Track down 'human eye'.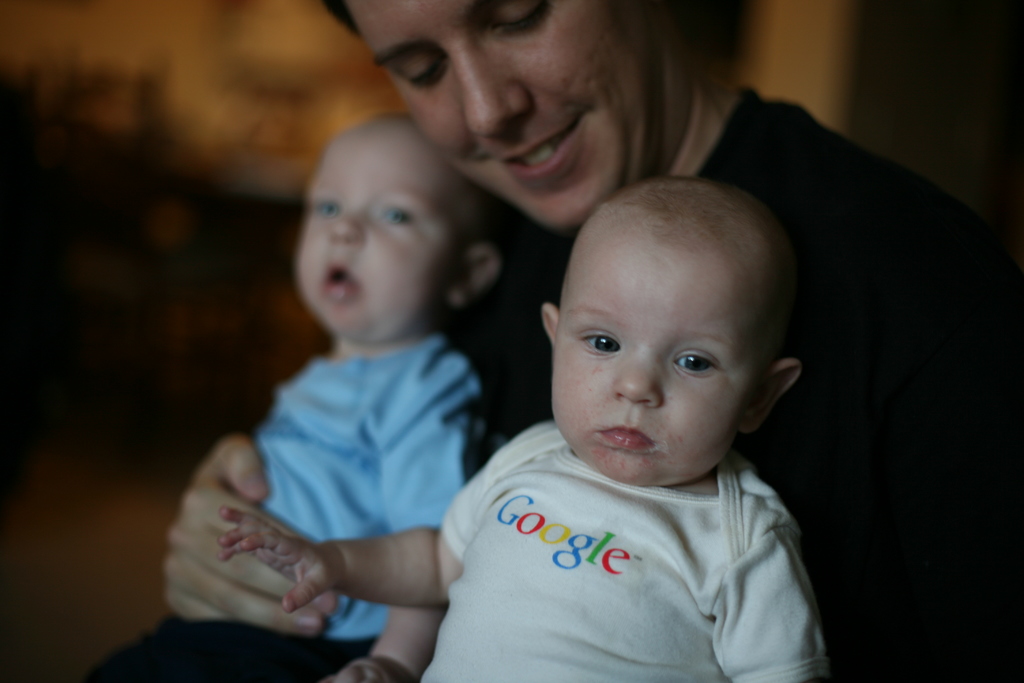
Tracked to [669,343,730,379].
